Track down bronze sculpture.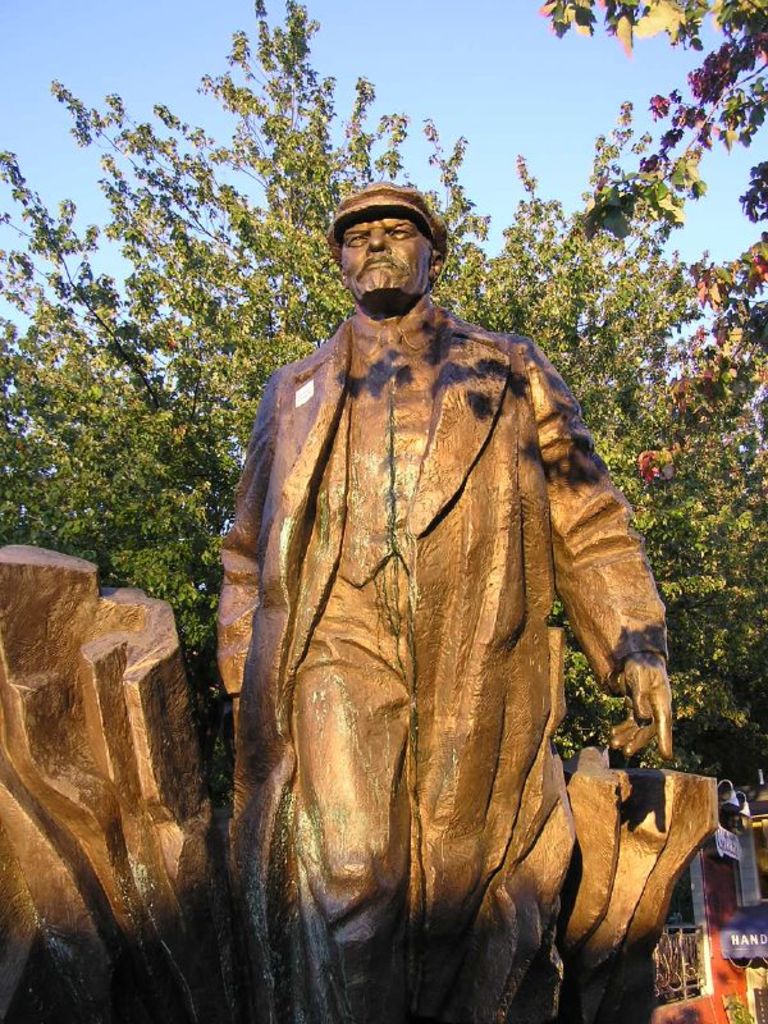
Tracked to (0, 183, 723, 1023).
